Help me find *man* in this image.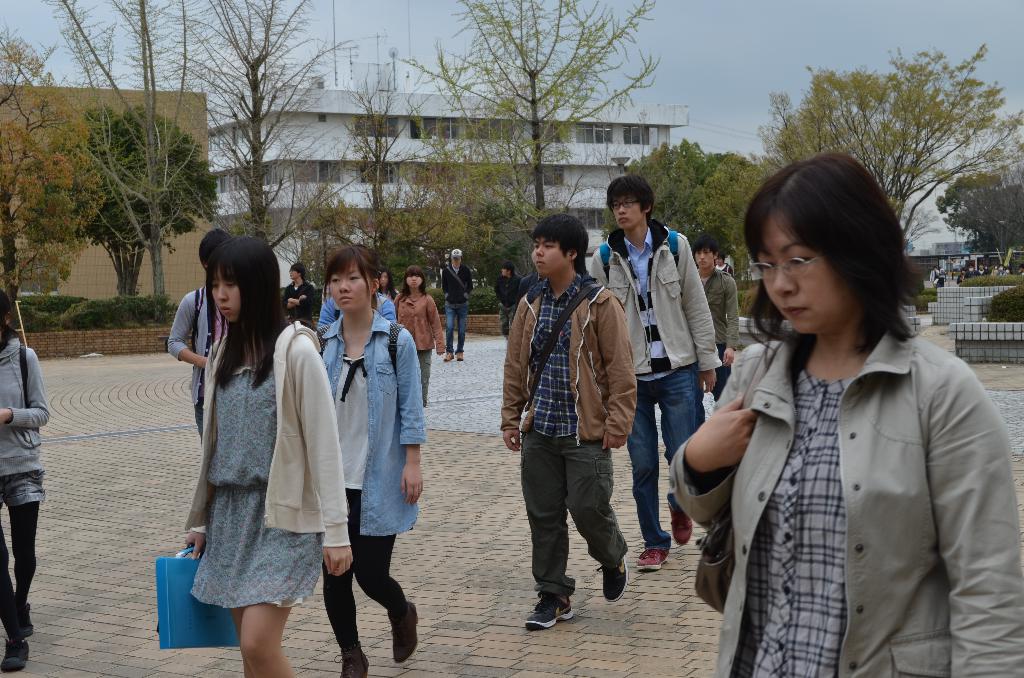
Found it: 591 175 721 568.
